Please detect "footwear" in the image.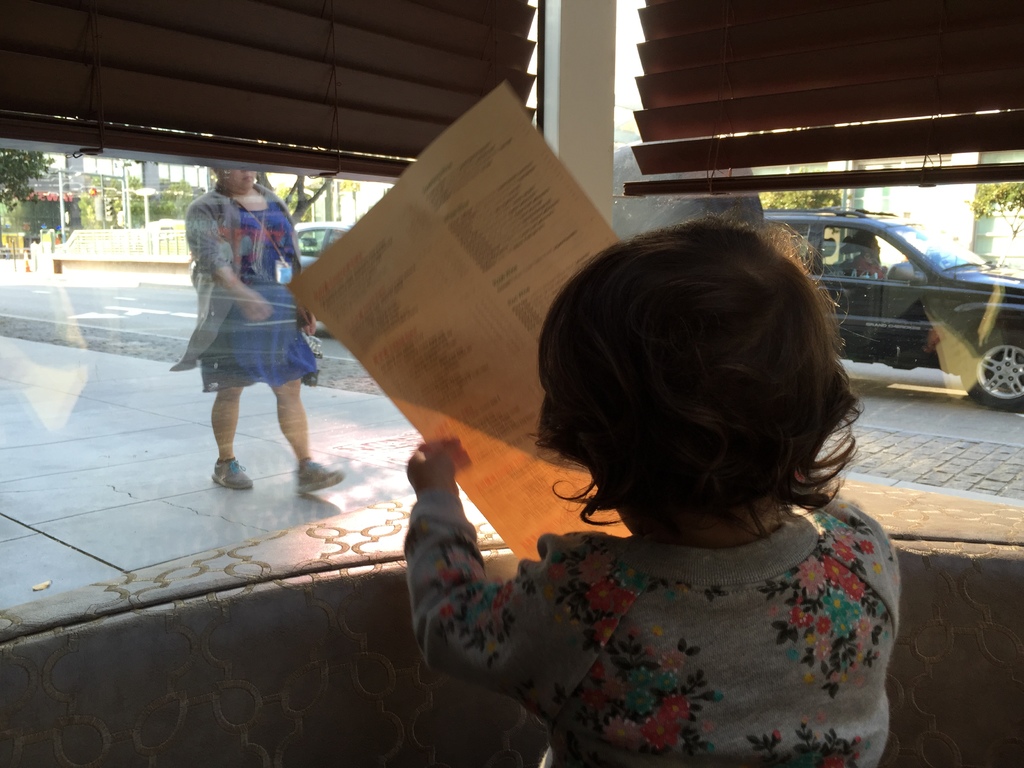
locate(296, 459, 345, 495).
